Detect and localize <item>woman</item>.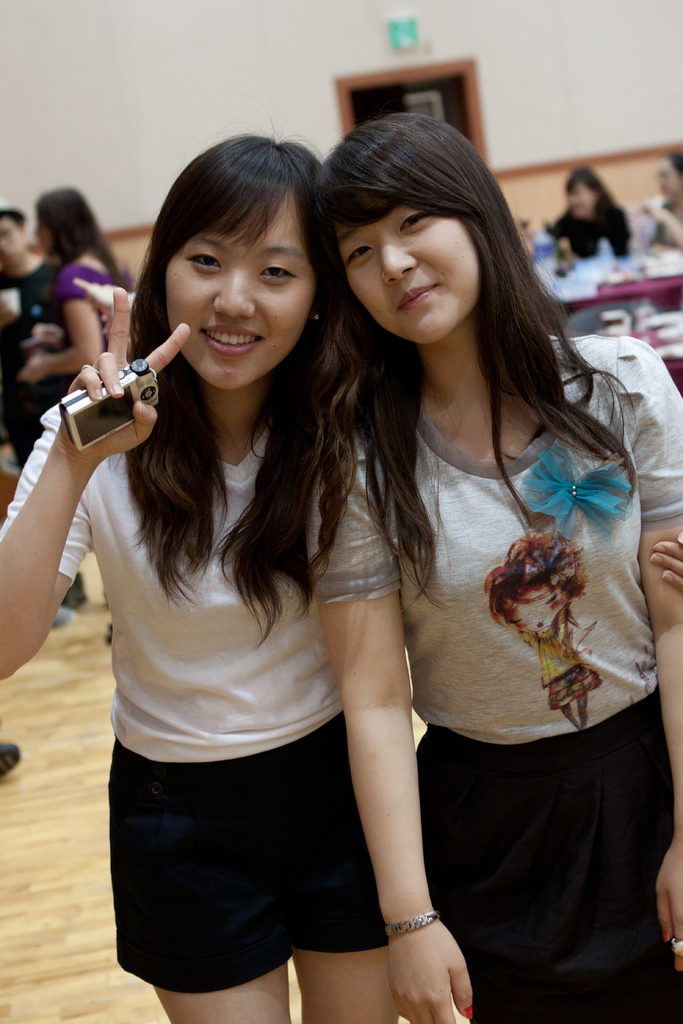
Localized at {"left": 544, "top": 161, "right": 632, "bottom": 254}.
